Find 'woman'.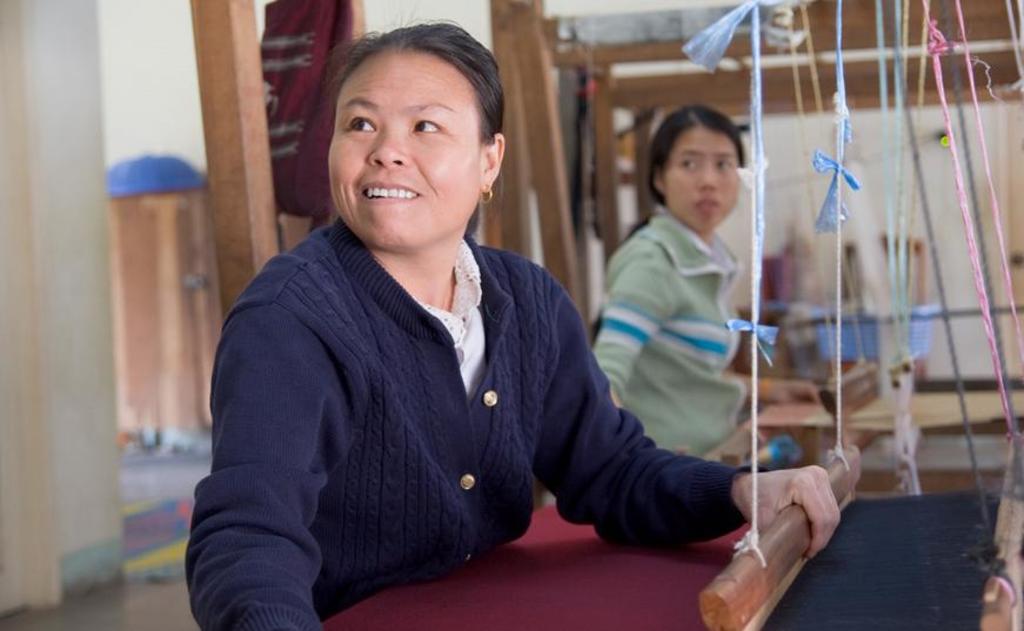
[left=585, top=102, right=802, bottom=481].
